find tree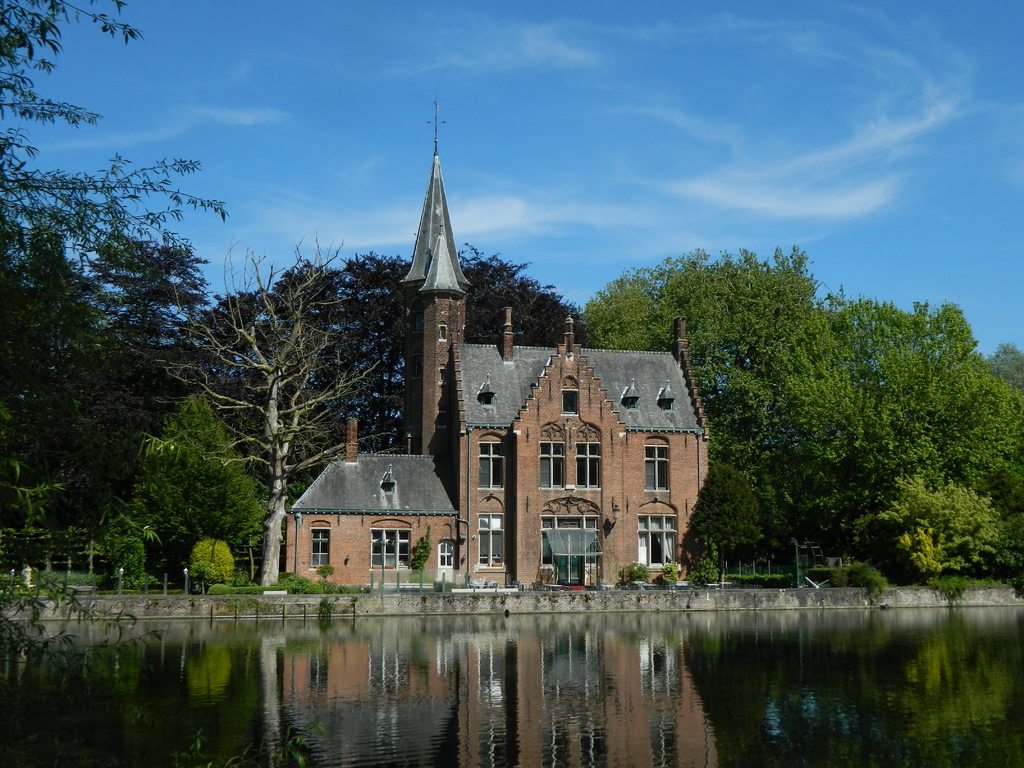
left=109, top=374, right=264, bottom=604
